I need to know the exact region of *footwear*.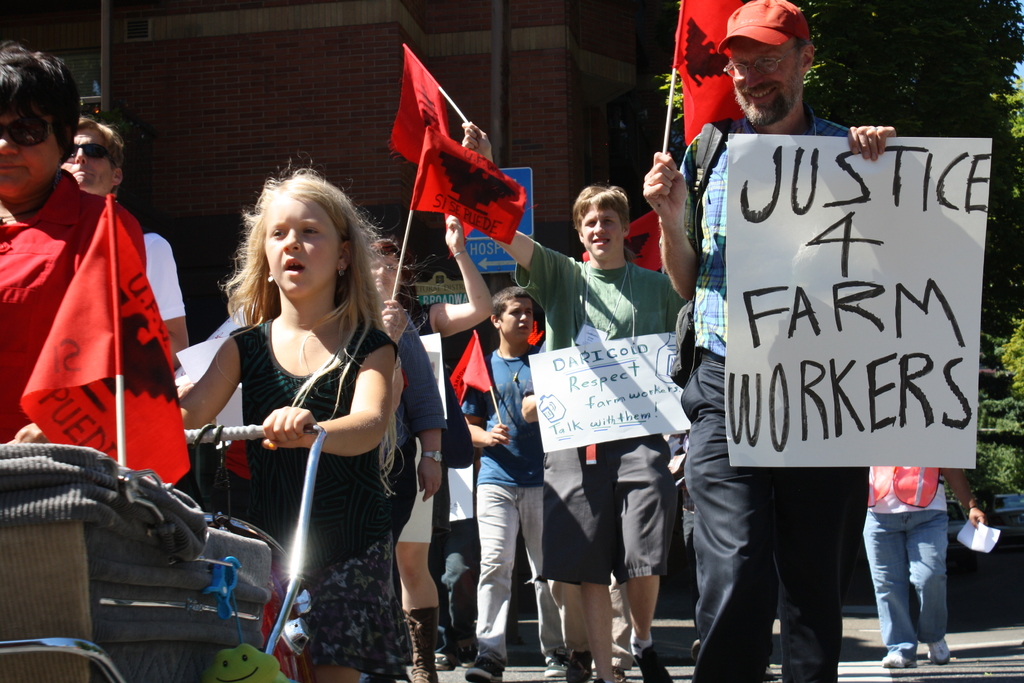
Region: detection(546, 653, 564, 680).
